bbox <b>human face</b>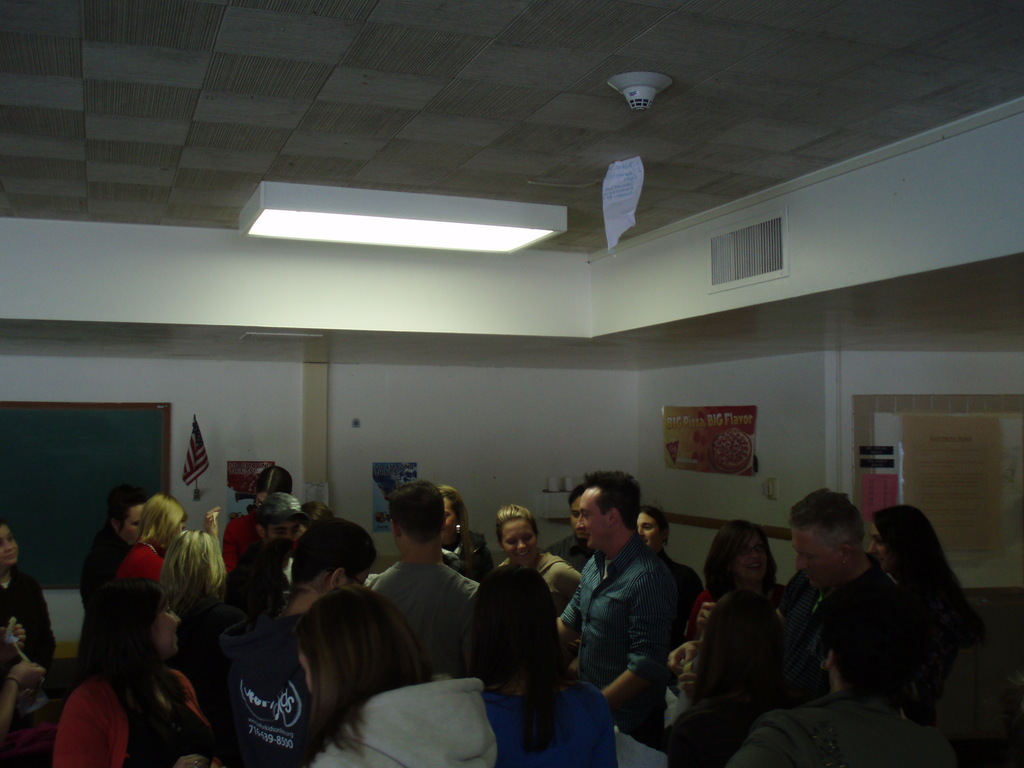
box=[502, 519, 540, 563]
